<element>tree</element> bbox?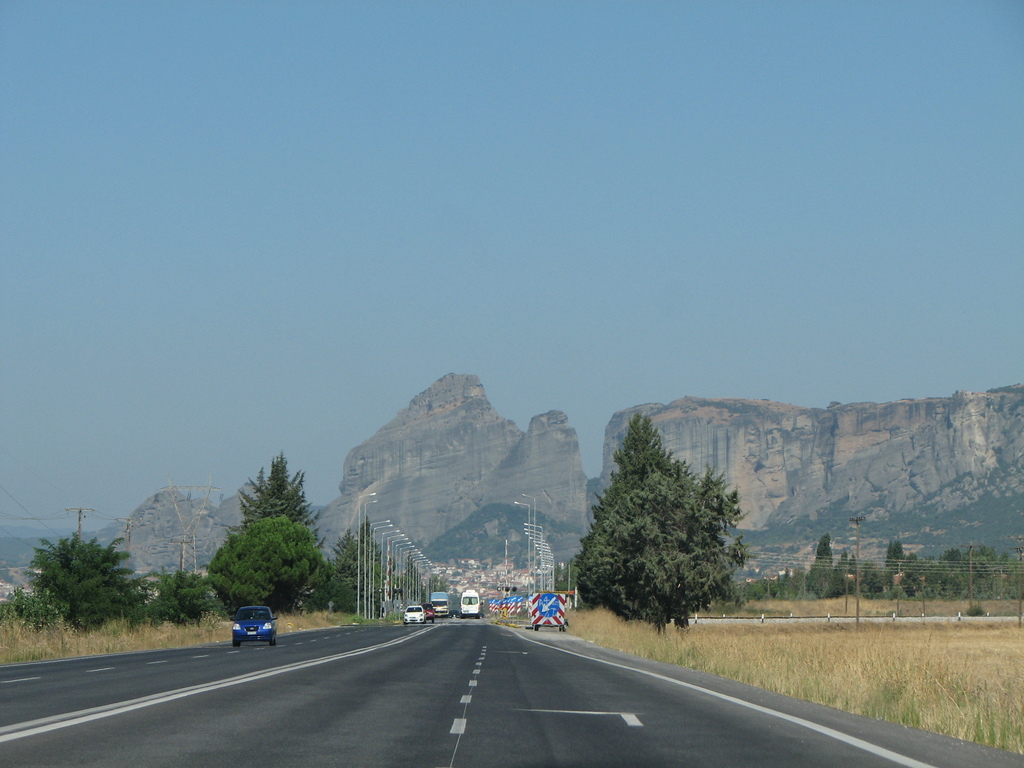
Rect(353, 512, 382, 573)
